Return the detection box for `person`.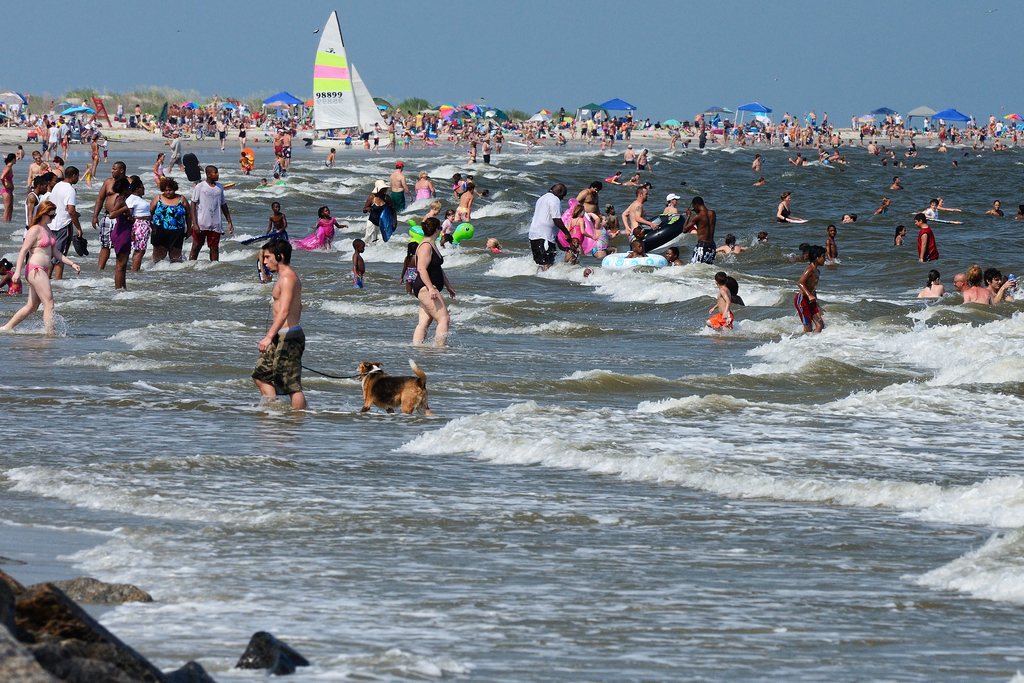
913/210/942/258.
